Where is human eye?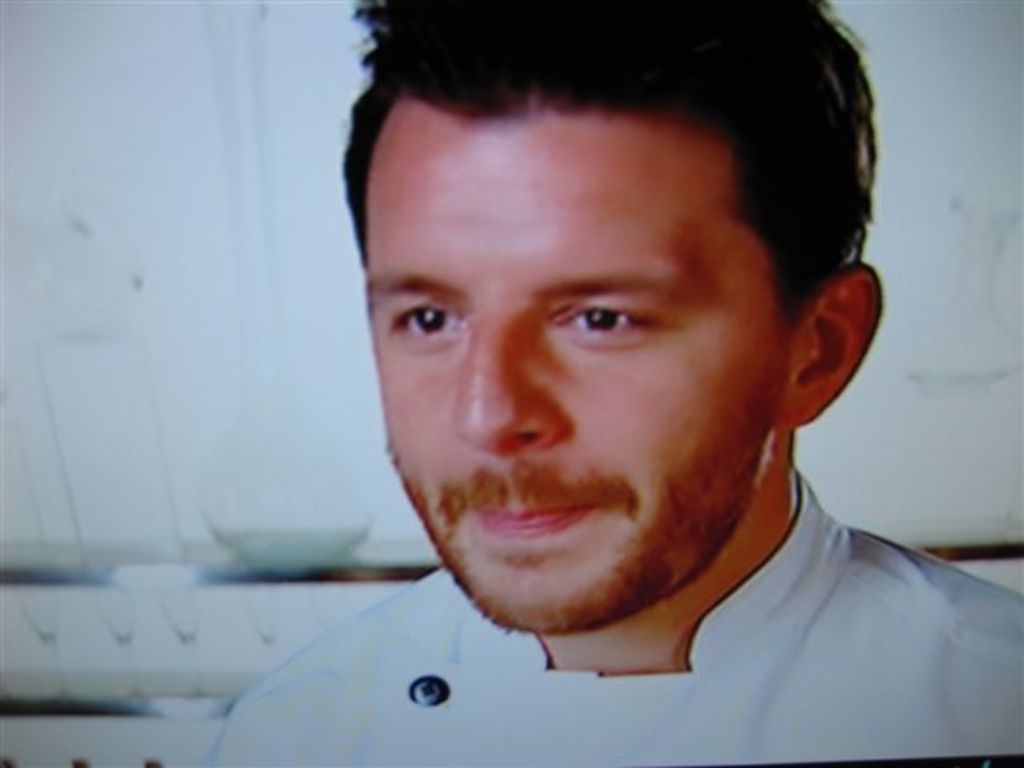
[x1=379, y1=282, x2=474, y2=360].
